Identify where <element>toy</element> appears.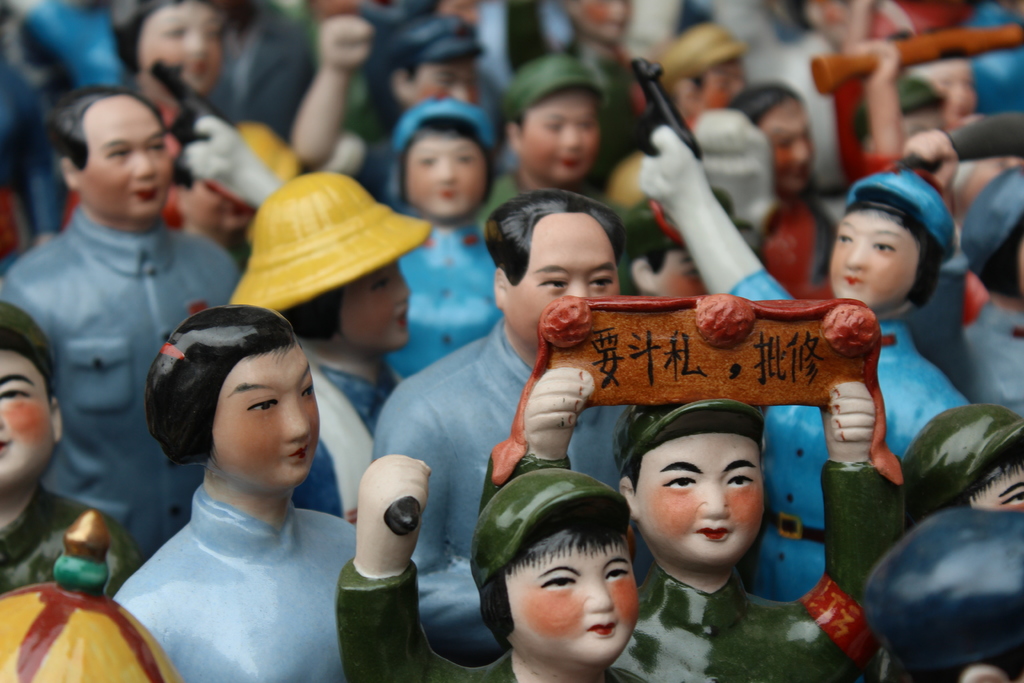
Appears at <bbox>860, 493, 1023, 682</bbox>.
